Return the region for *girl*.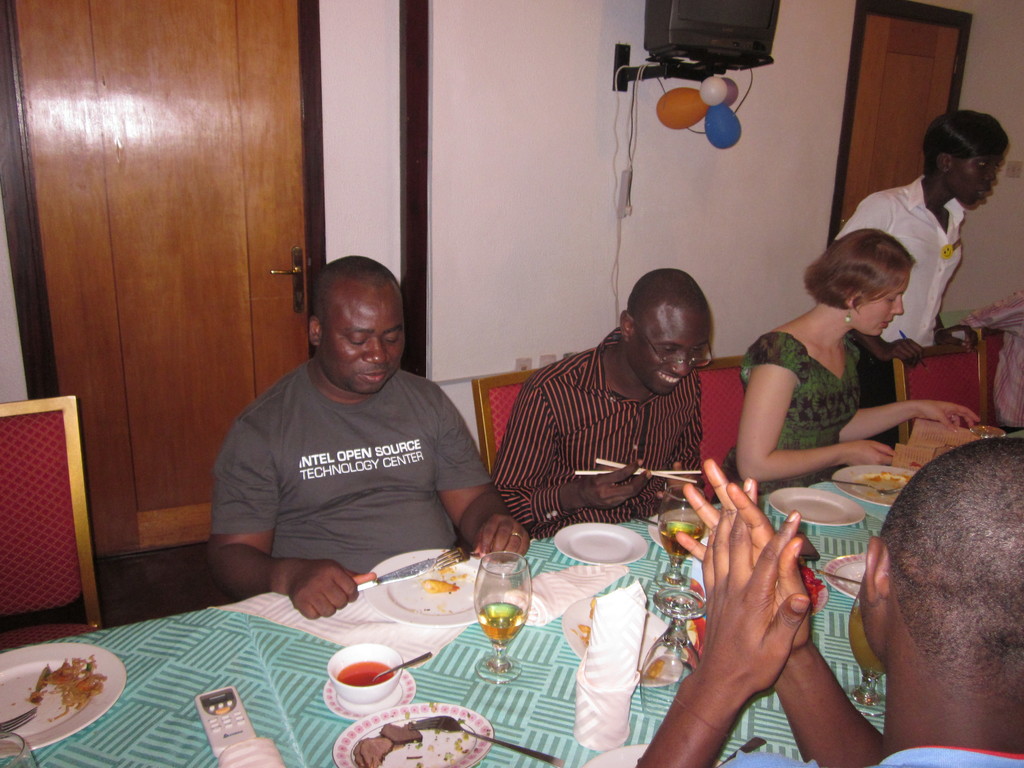
{"x1": 834, "y1": 111, "x2": 1007, "y2": 451}.
